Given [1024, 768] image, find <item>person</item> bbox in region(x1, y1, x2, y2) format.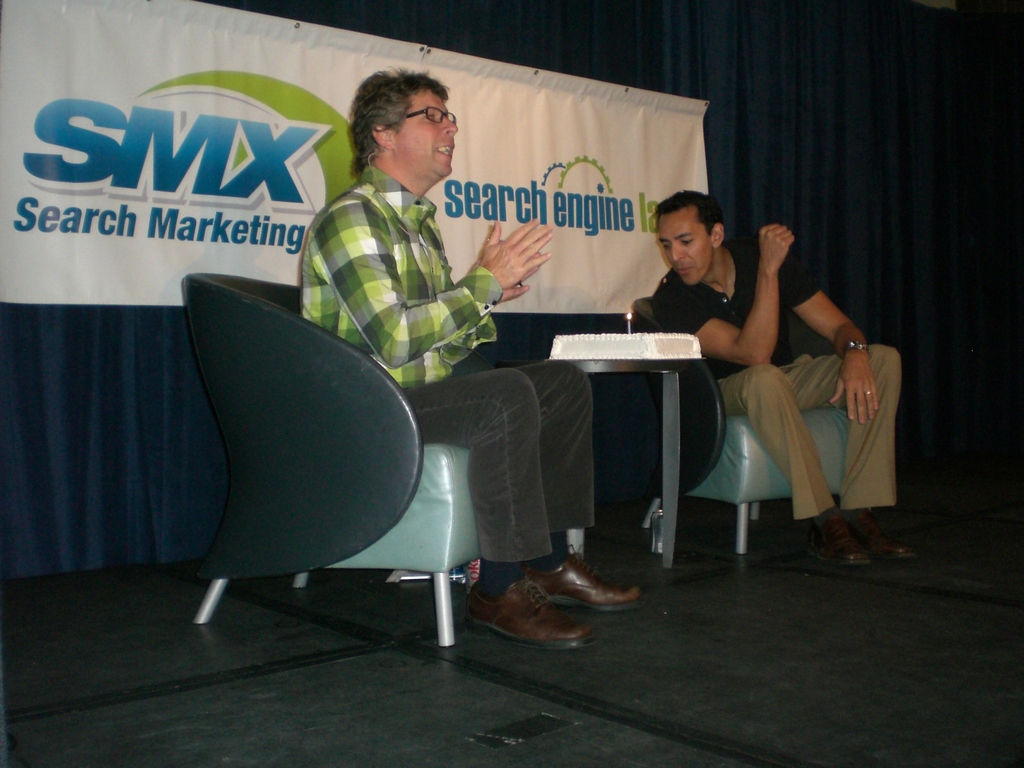
region(675, 190, 881, 561).
